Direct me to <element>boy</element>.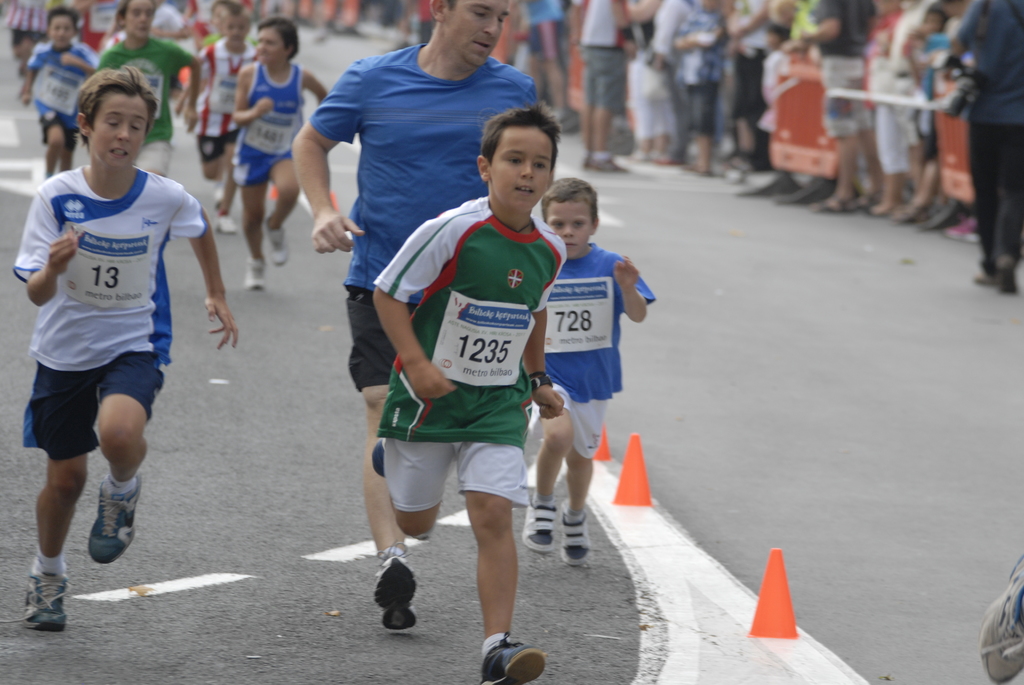
Direction: bbox=(11, 1, 102, 188).
